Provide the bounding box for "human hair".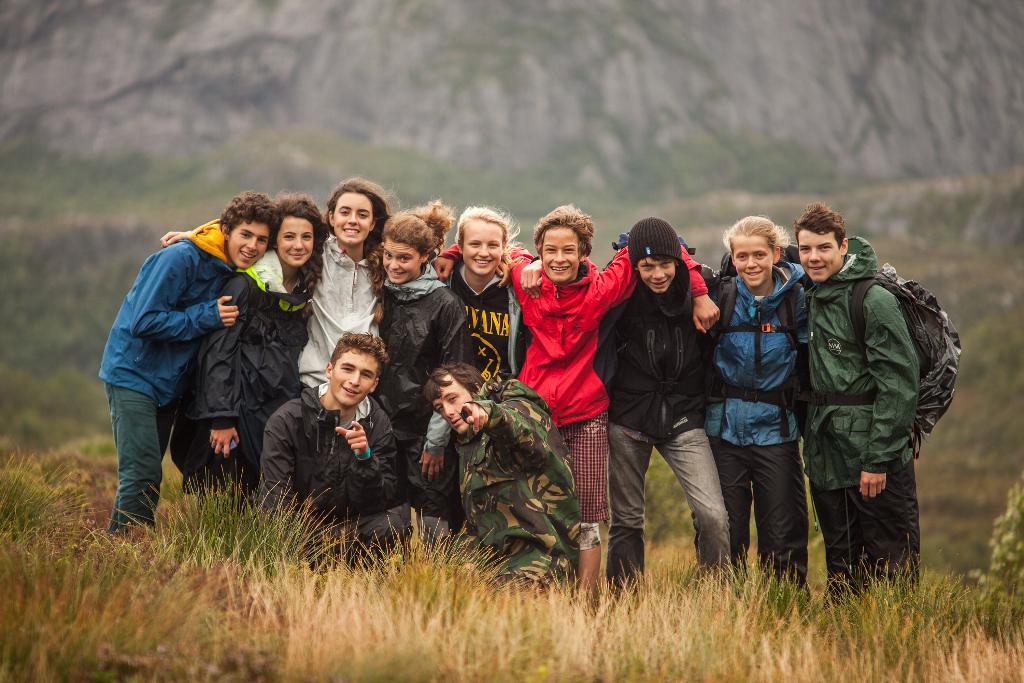
Rect(419, 362, 483, 408).
